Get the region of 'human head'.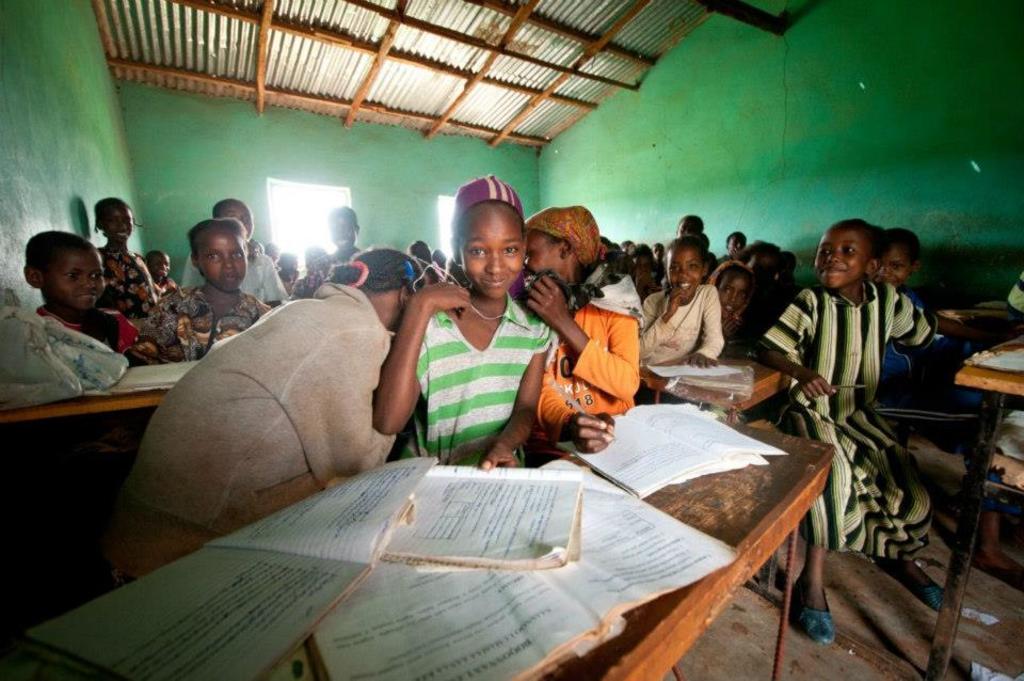
817,215,873,287.
